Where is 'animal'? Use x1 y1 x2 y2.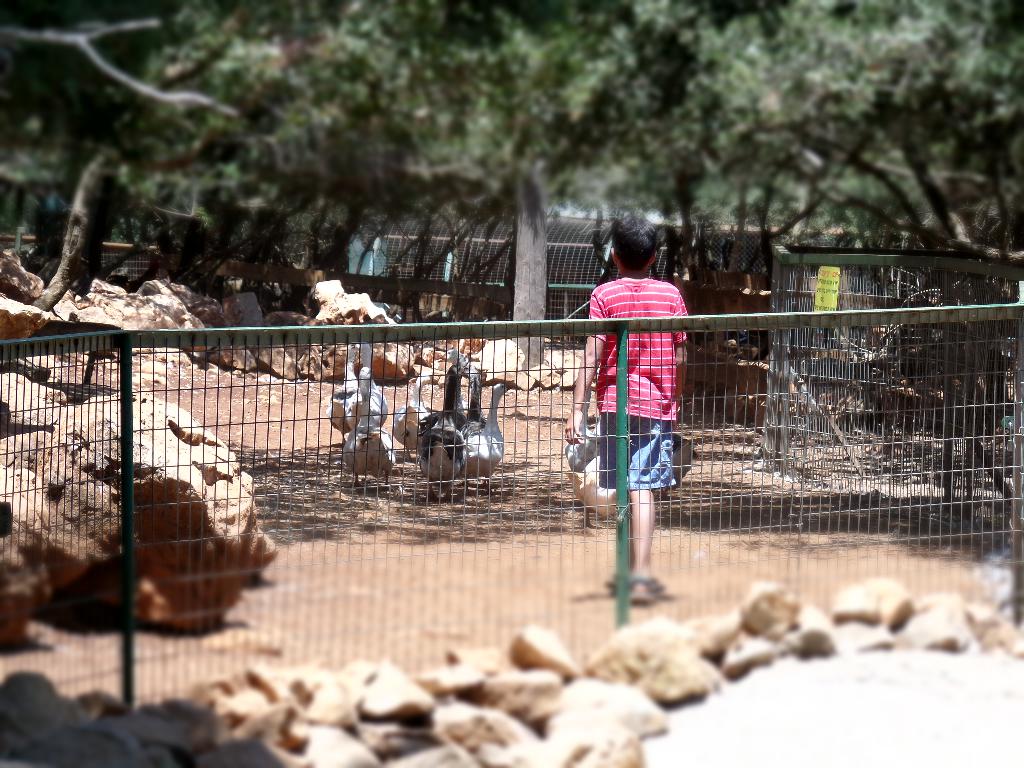
412 342 461 484.
